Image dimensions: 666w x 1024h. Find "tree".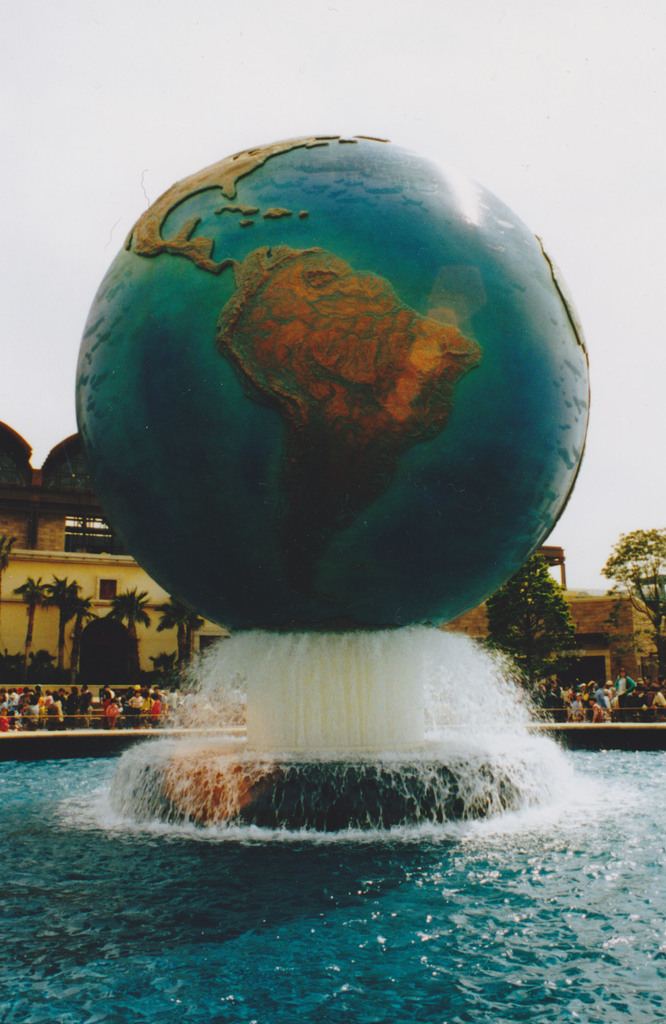
615 526 665 674.
